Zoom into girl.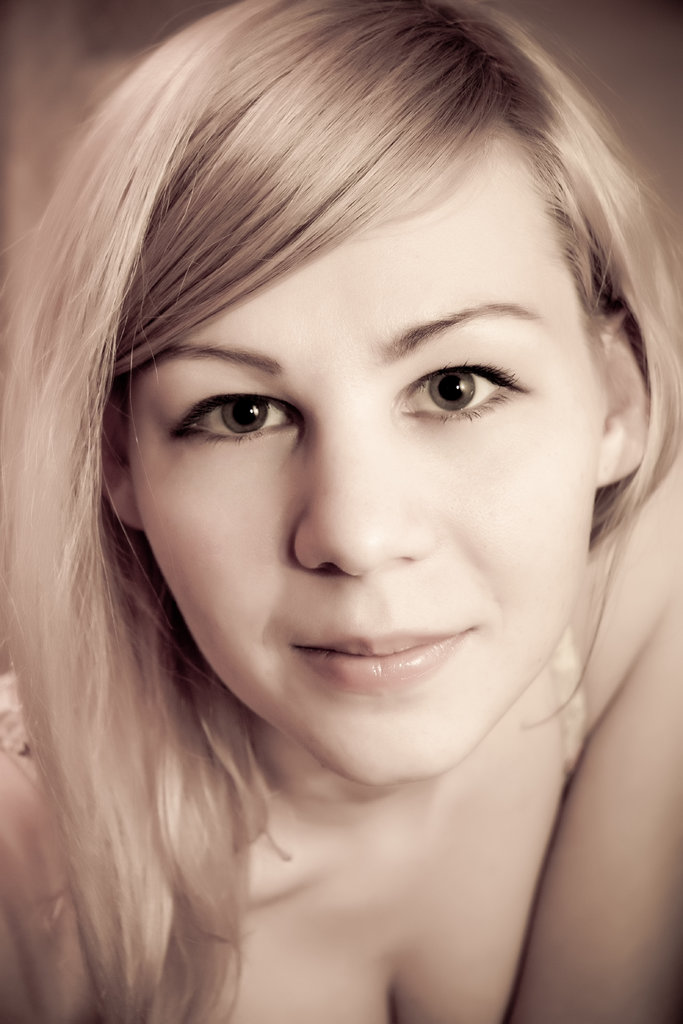
Zoom target: {"left": 0, "top": 0, "right": 682, "bottom": 1023}.
